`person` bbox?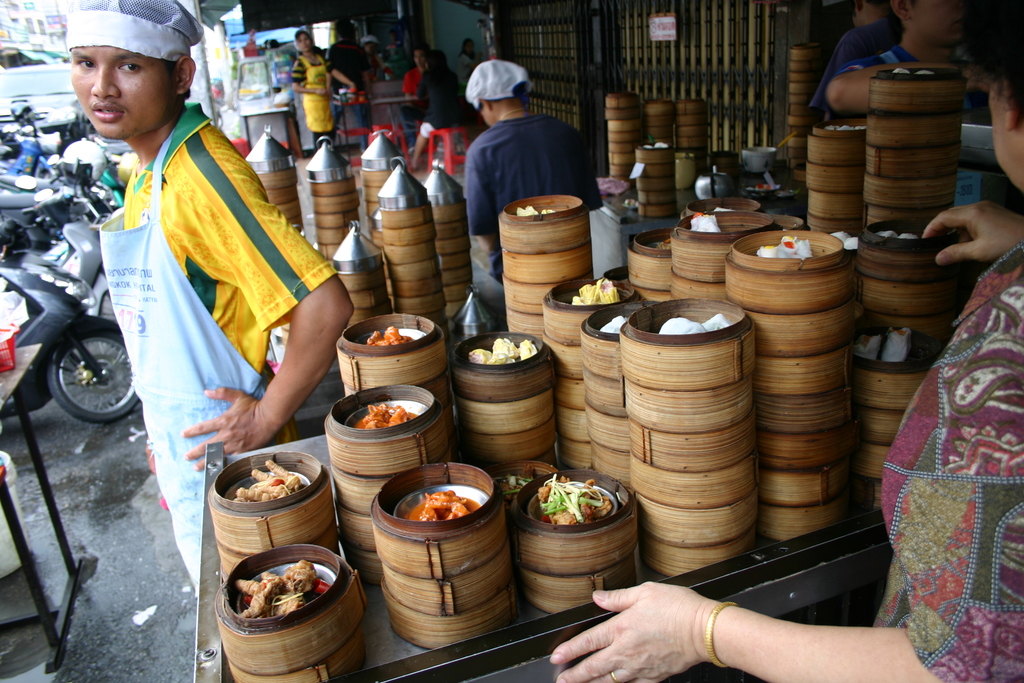
[left=321, top=22, right=385, bottom=102]
